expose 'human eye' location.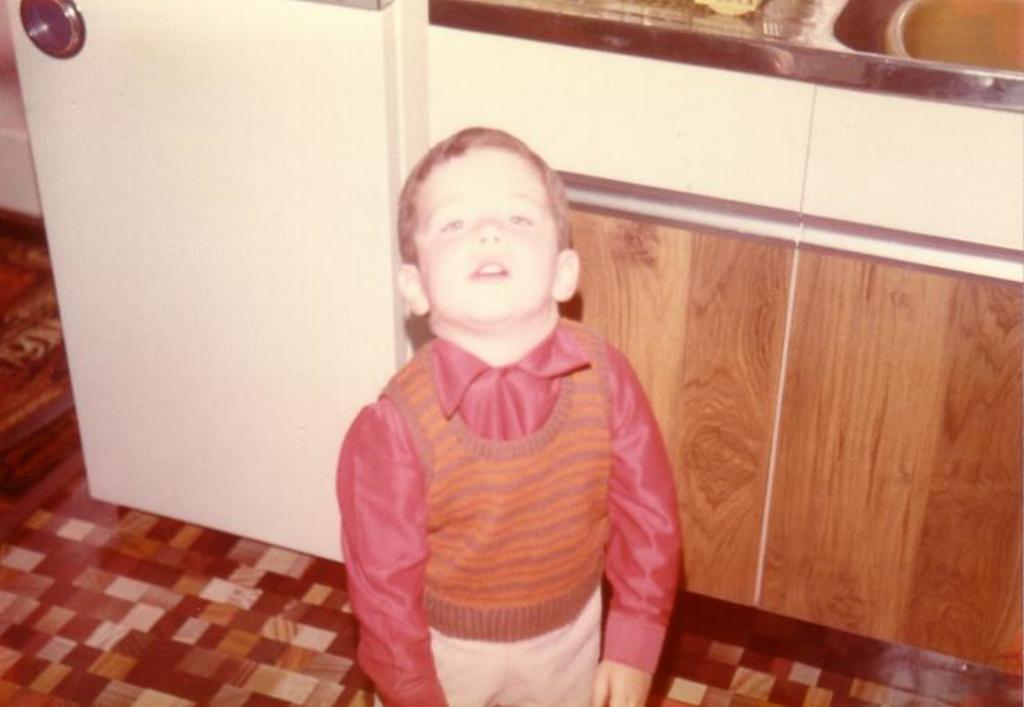
Exposed at [496, 199, 540, 232].
